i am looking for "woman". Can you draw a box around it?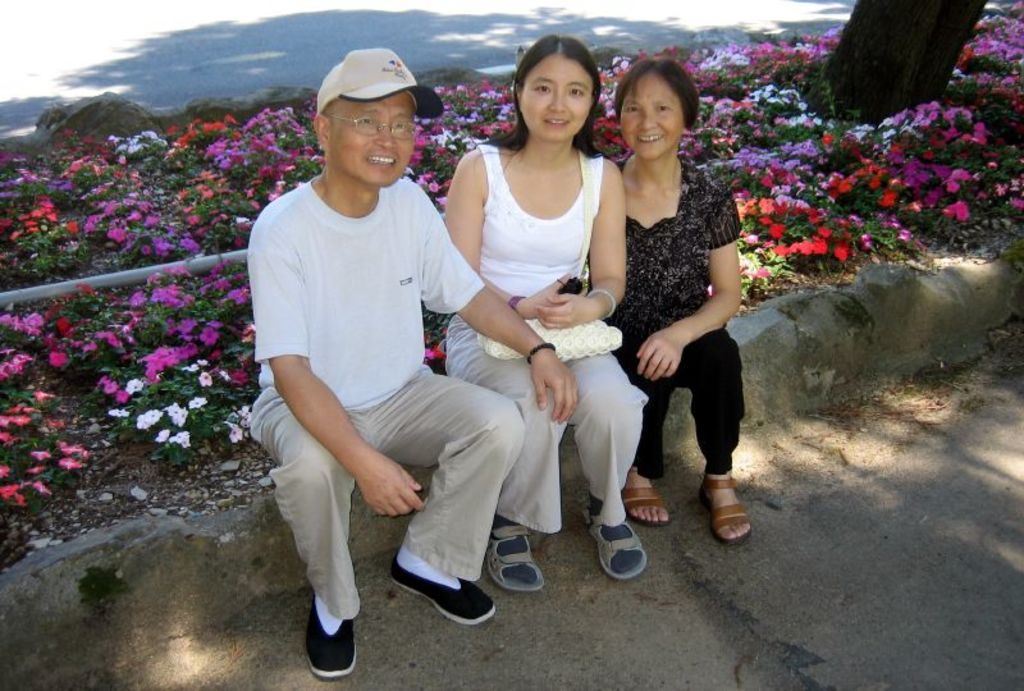
Sure, the bounding box is {"x1": 444, "y1": 33, "x2": 648, "y2": 584}.
